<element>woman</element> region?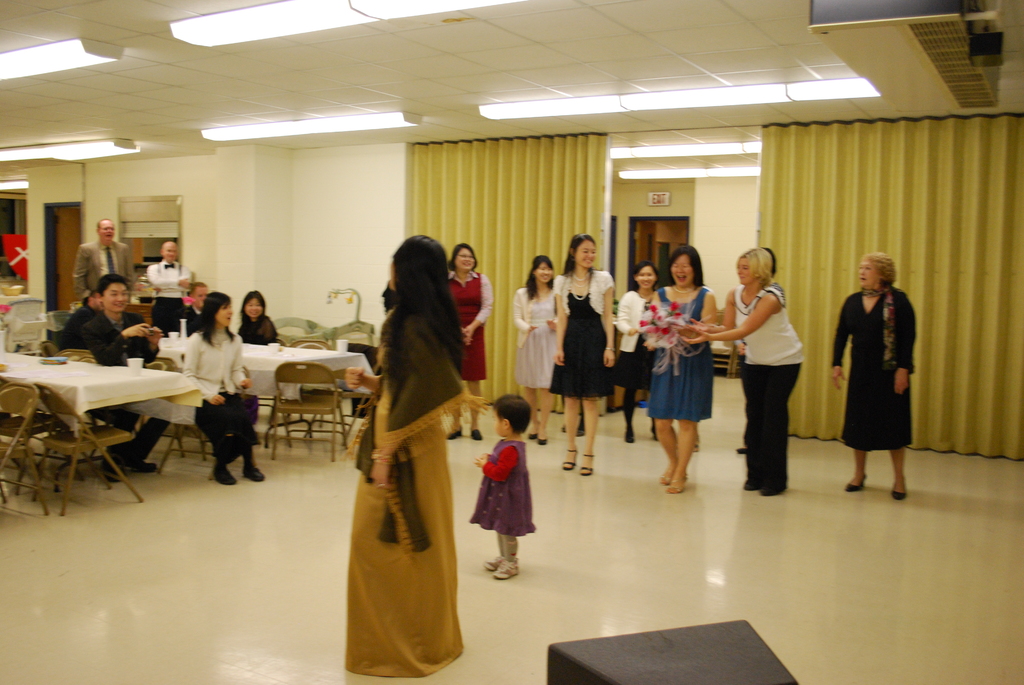
<bbox>330, 239, 477, 676</bbox>
